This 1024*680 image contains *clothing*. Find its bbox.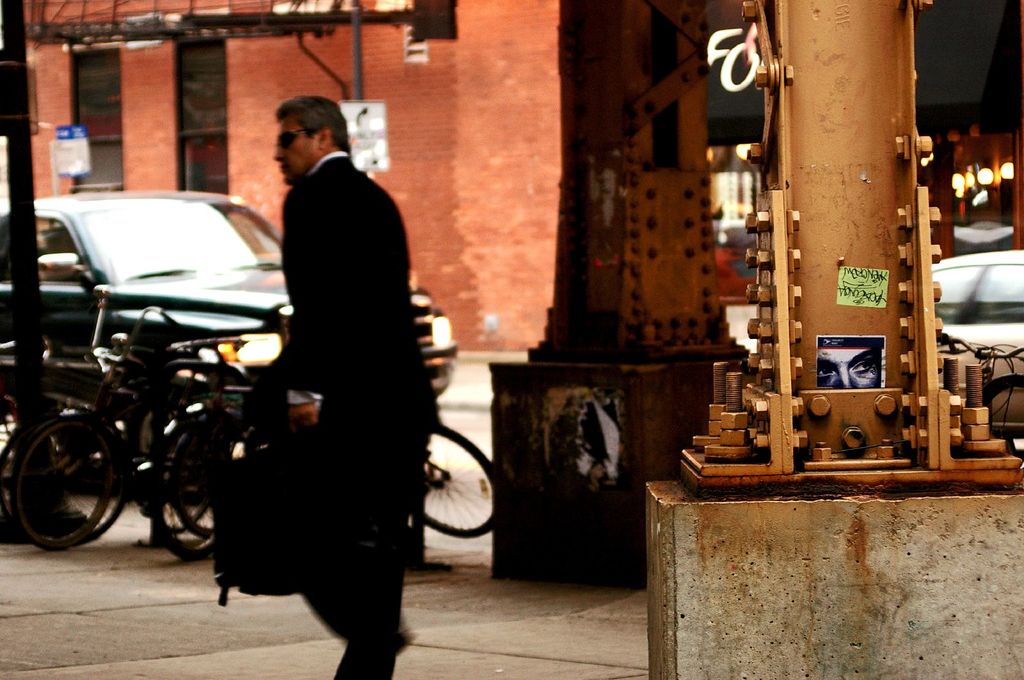
x1=275, y1=145, x2=441, y2=679.
